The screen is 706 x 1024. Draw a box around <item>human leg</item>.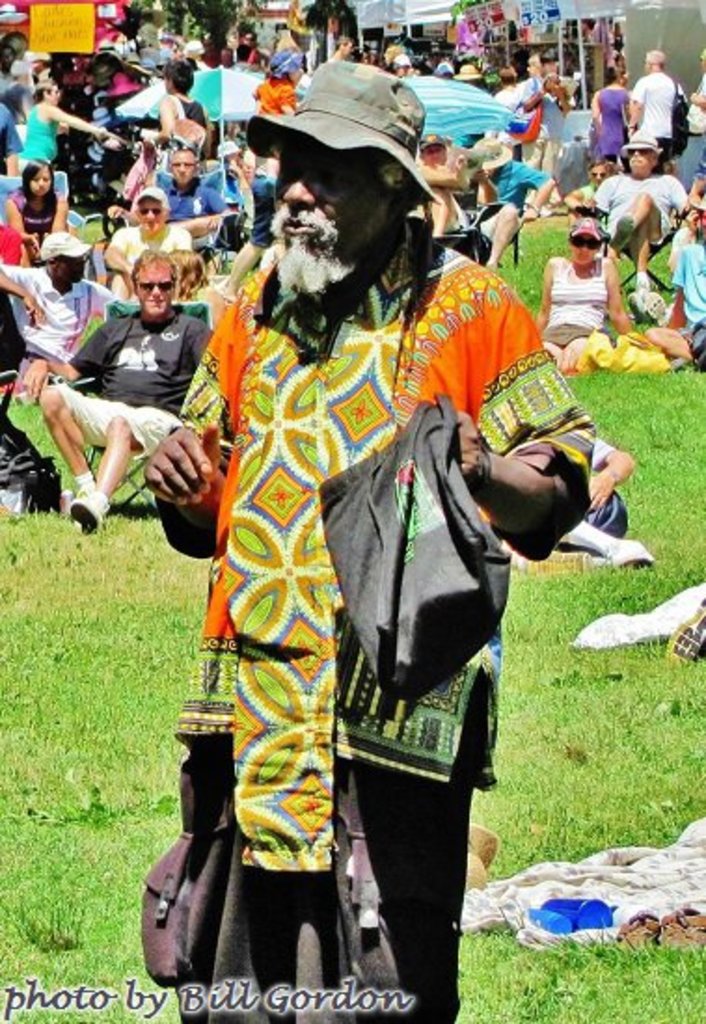
box(65, 410, 162, 536).
